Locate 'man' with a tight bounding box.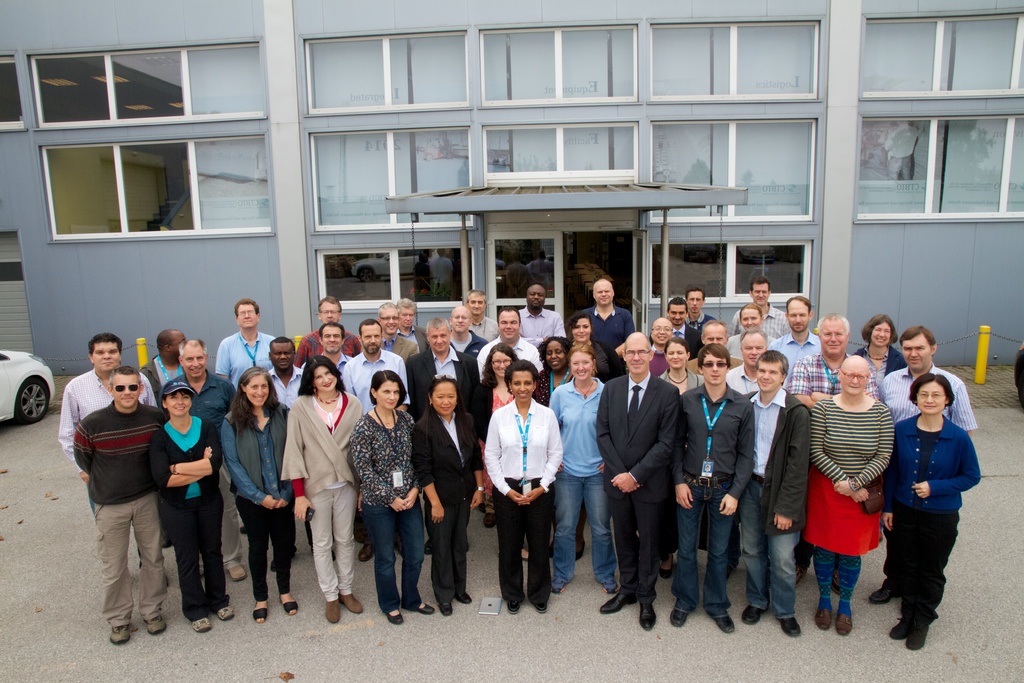
bbox=(394, 297, 432, 349).
